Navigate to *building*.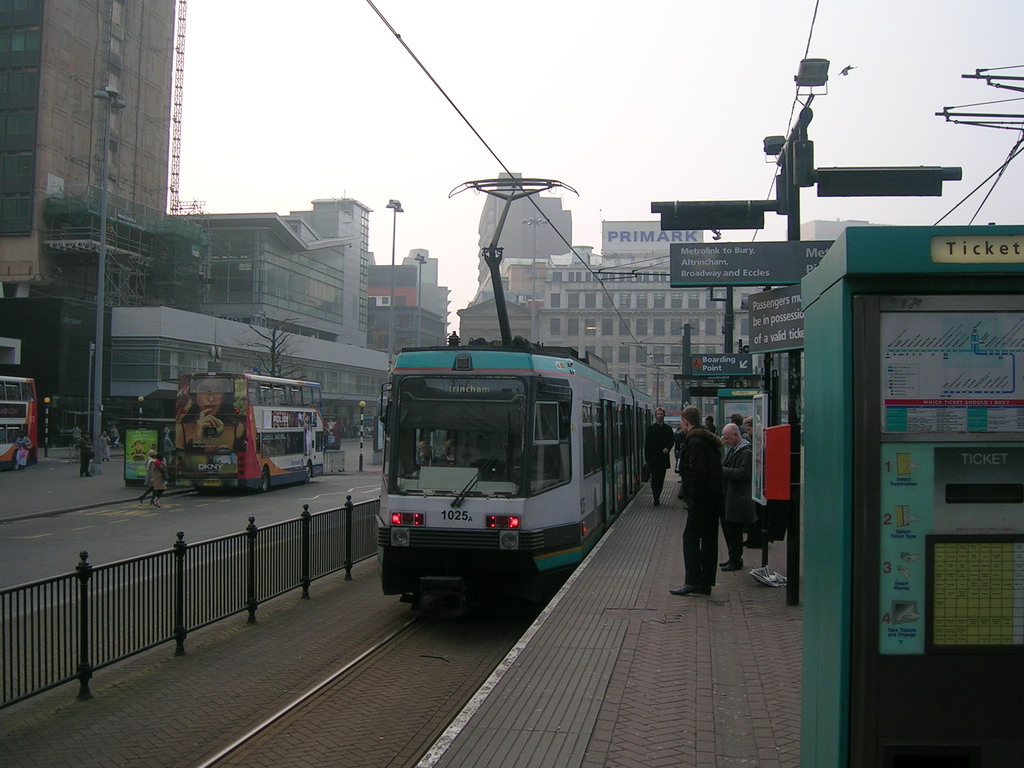
Navigation target: 454,170,792,417.
